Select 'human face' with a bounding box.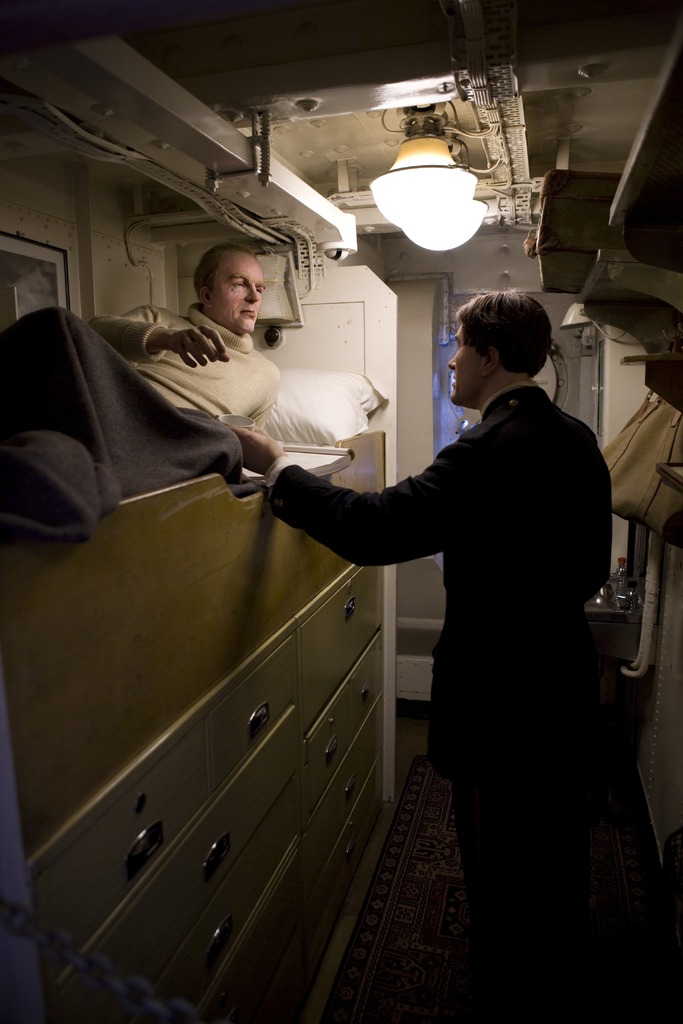
bbox=(214, 259, 270, 329).
